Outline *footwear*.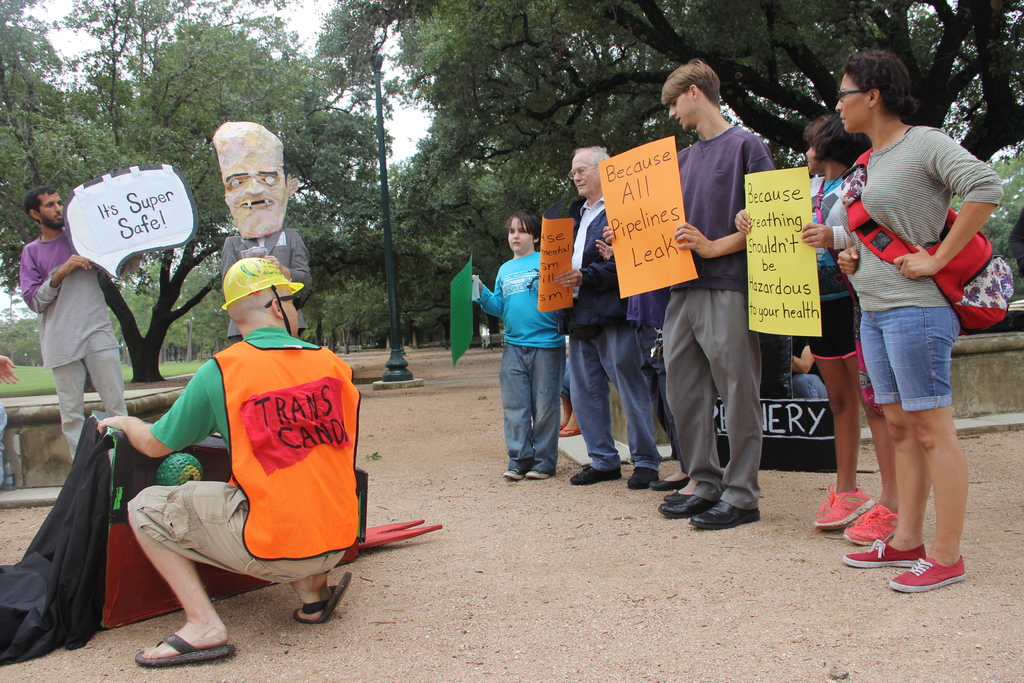
Outline: (x1=136, y1=632, x2=235, y2=667).
